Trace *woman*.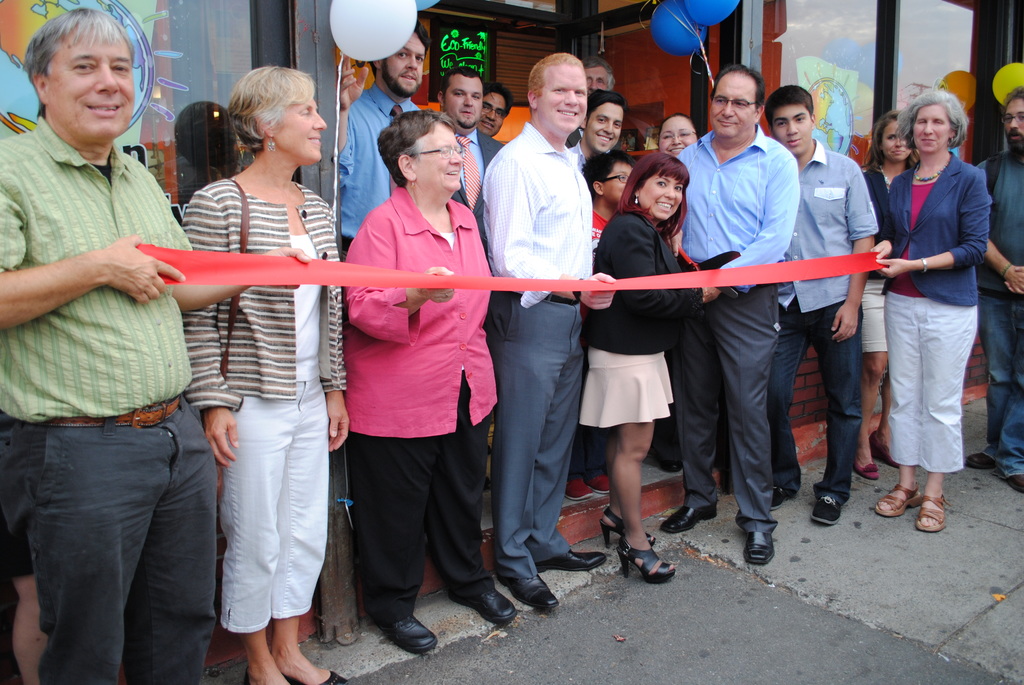
Traced to l=184, t=64, r=349, b=684.
